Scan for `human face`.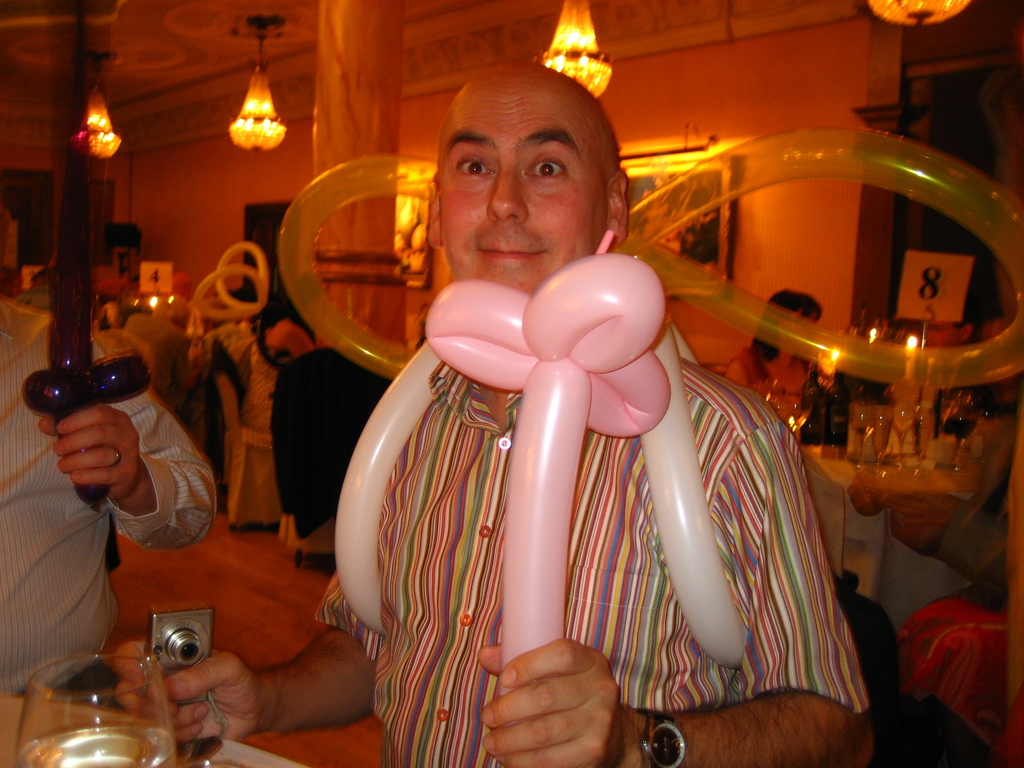
Scan result: [x1=436, y1=90, x2=612, y2=294].
